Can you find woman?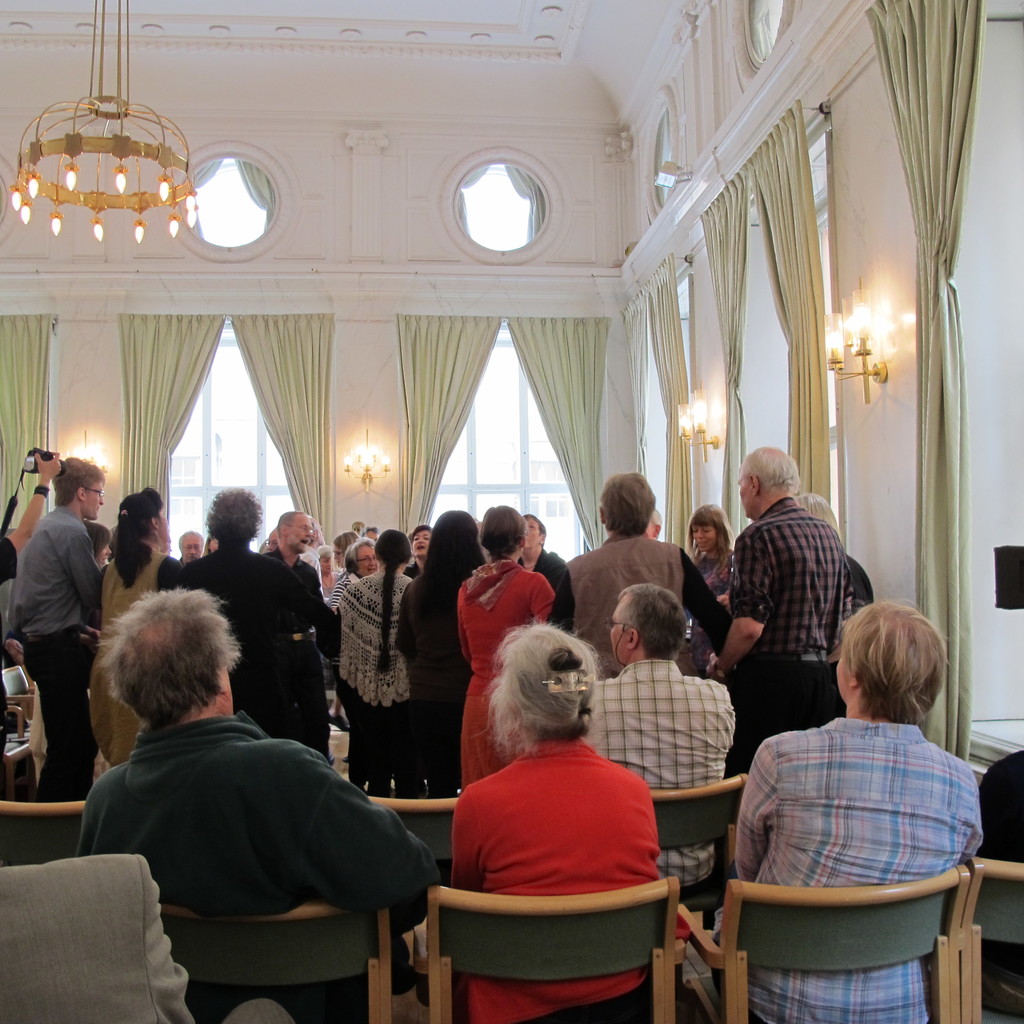
Yes, bounding box: (left=390, top=507, right=485, bottom=803).
